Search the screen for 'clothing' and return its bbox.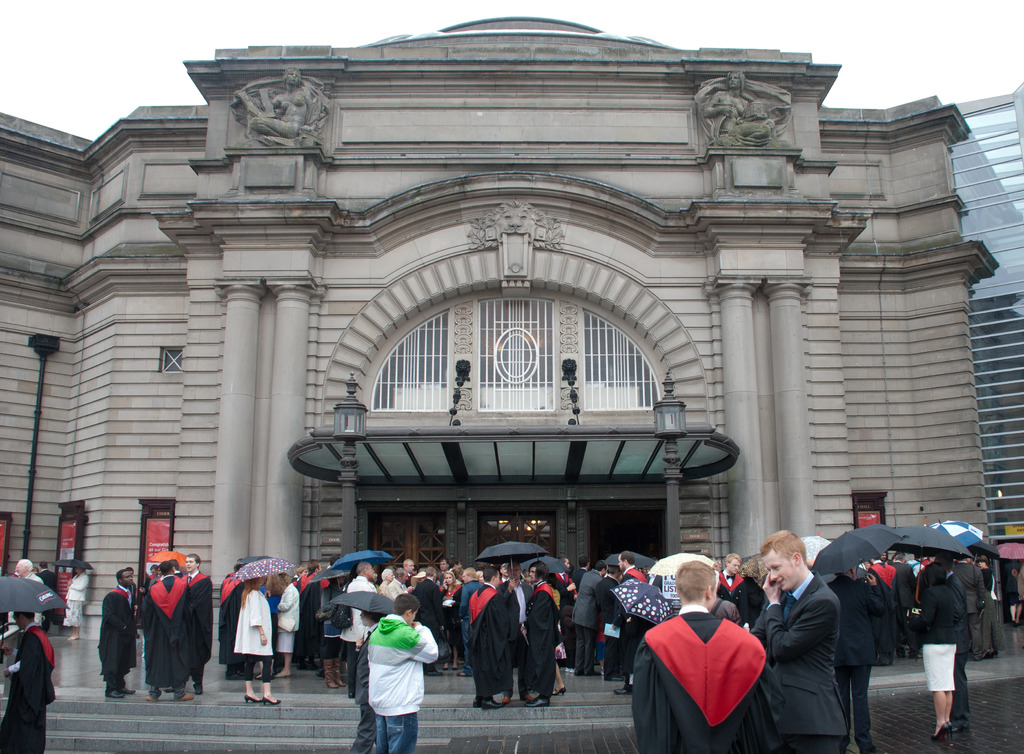
Found: locate(985, 568, 997, 652).
